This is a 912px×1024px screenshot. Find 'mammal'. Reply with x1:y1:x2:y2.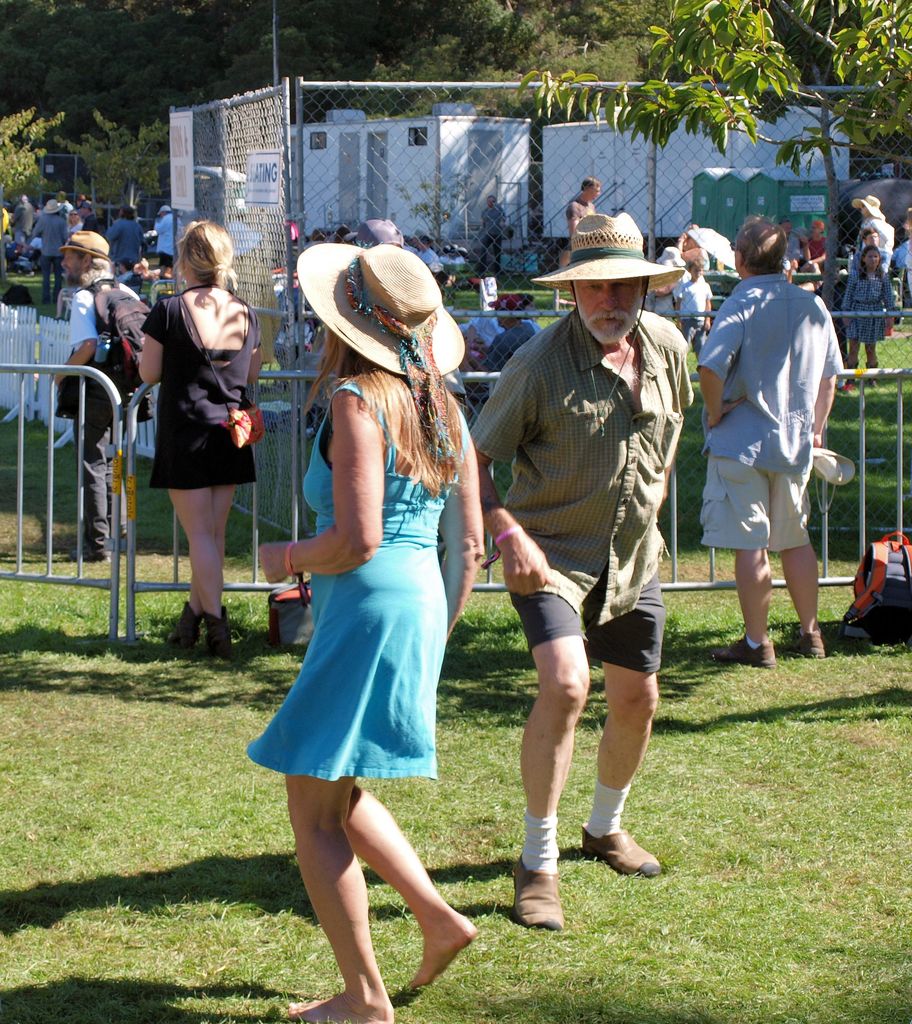
134:219:253:658.
